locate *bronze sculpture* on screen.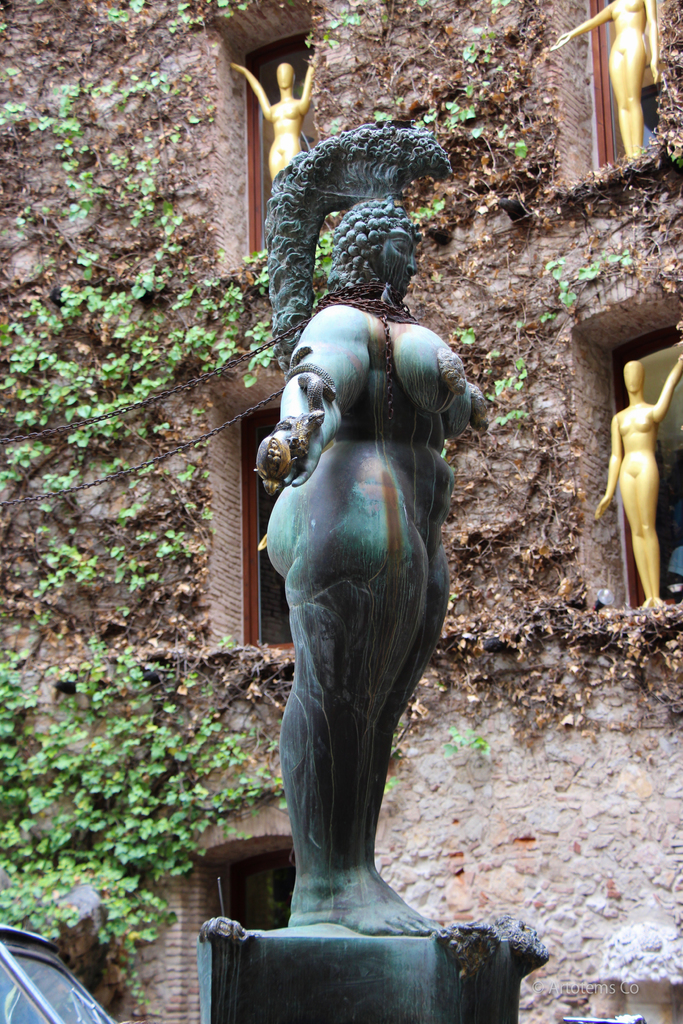
On screen at [544, 0, 665, 166].
